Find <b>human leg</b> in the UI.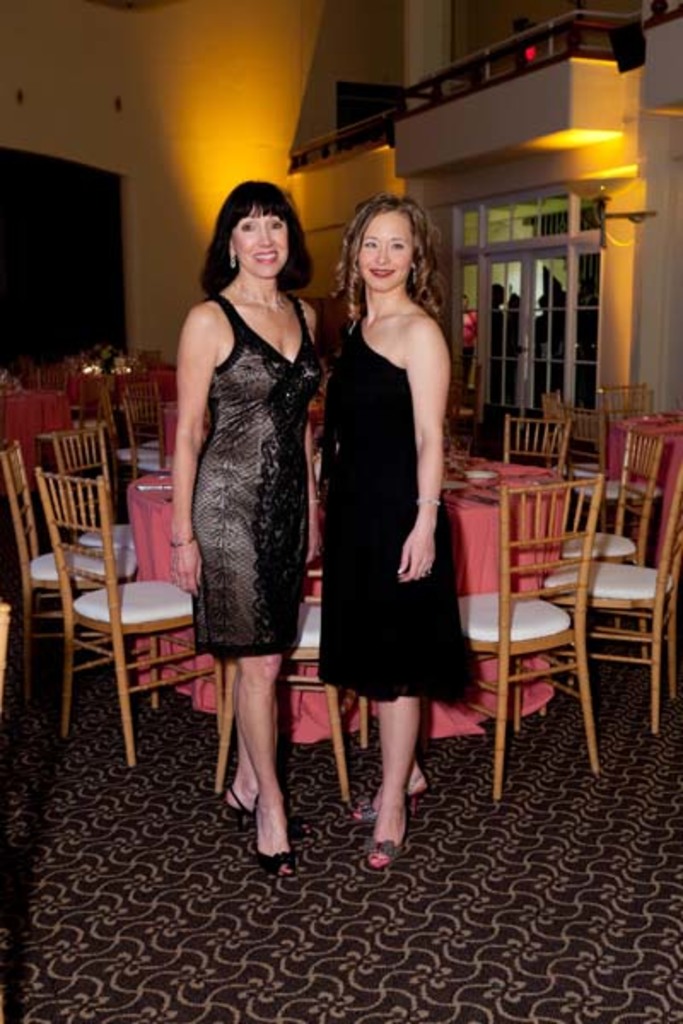
UI element at [224,647,256,811].
